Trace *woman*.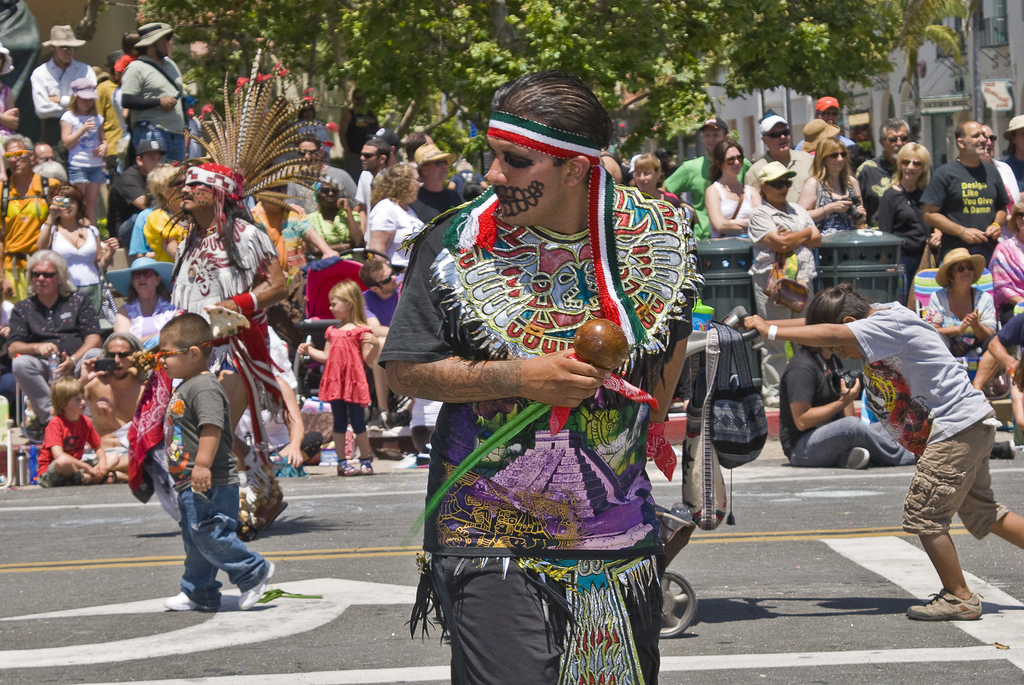
Traced to detection(0, 41, 17, 188).
